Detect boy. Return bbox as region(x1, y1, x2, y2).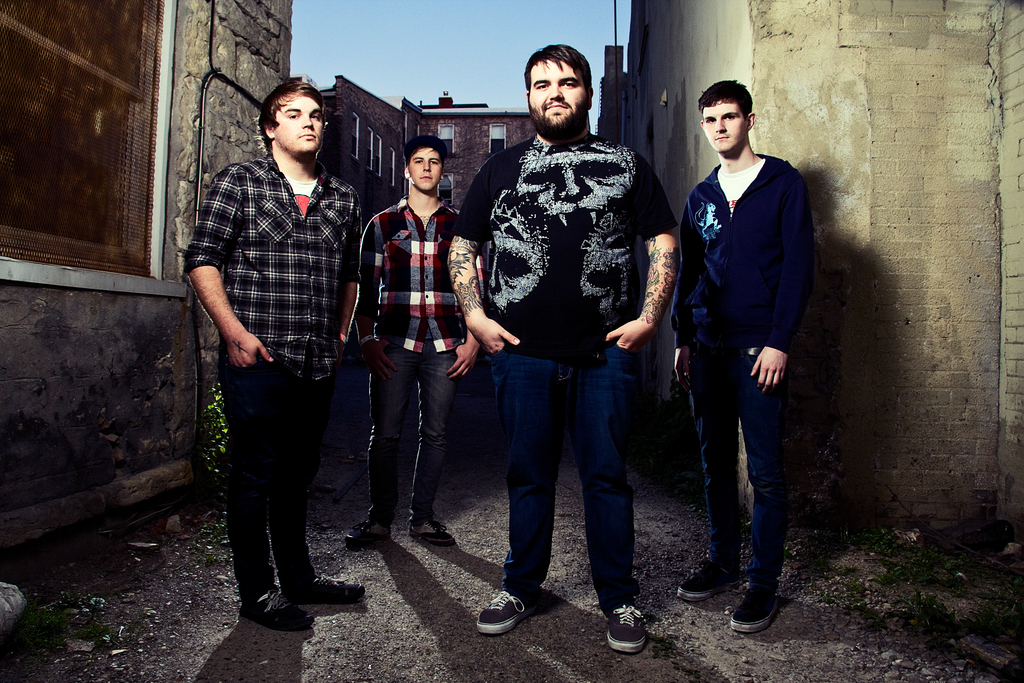
region(183, 80, 367, 630).
